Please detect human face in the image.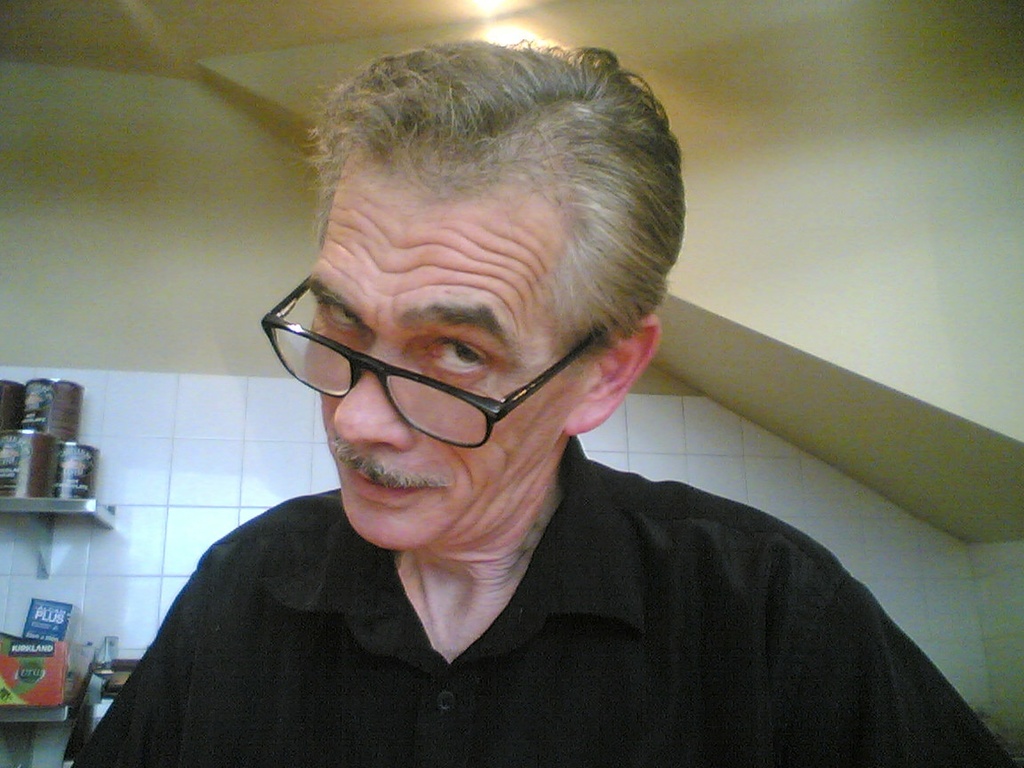
Rect(305, 156, 582, 548).
